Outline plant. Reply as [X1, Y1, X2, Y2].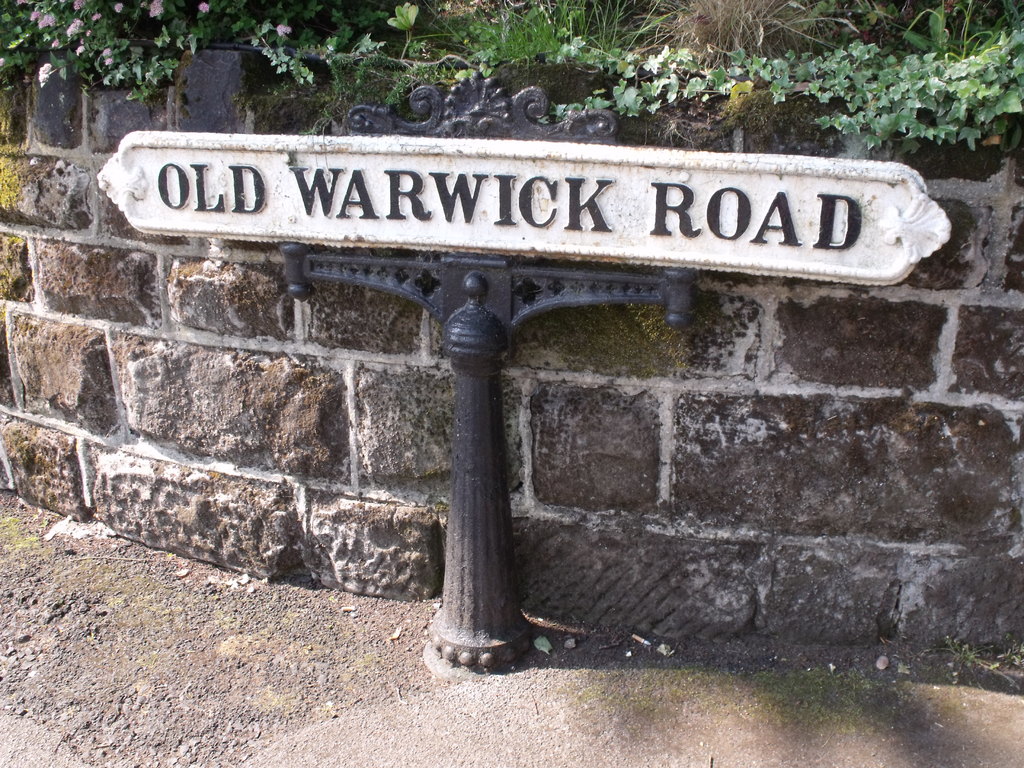
[388, 0, 416, 30].
